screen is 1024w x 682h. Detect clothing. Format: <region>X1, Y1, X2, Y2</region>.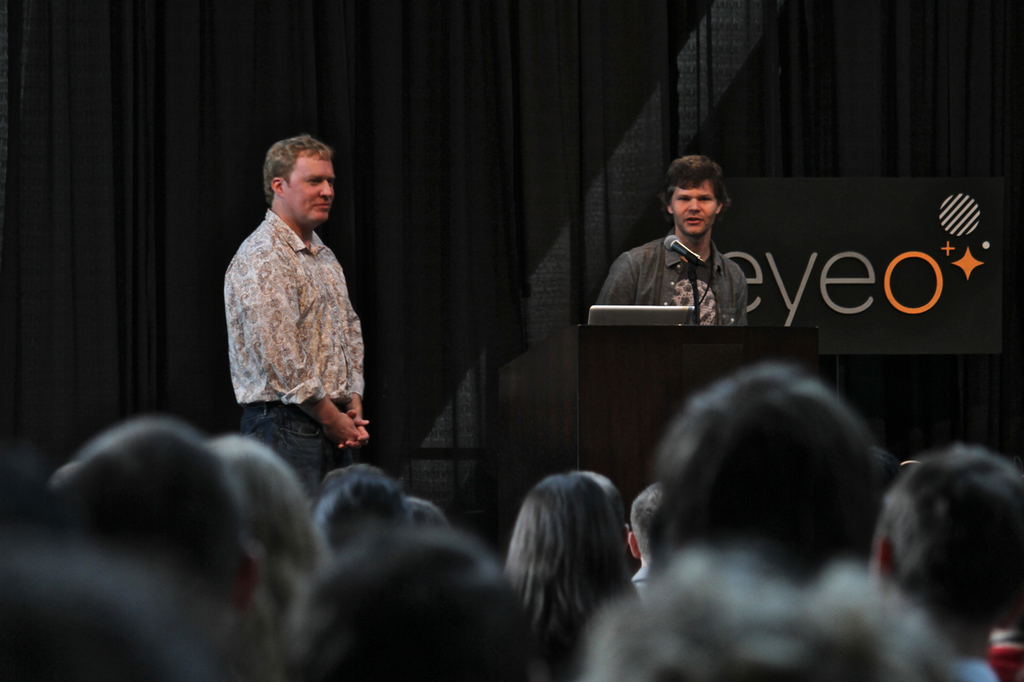
<region>208, 172, 374, 461</region>.
